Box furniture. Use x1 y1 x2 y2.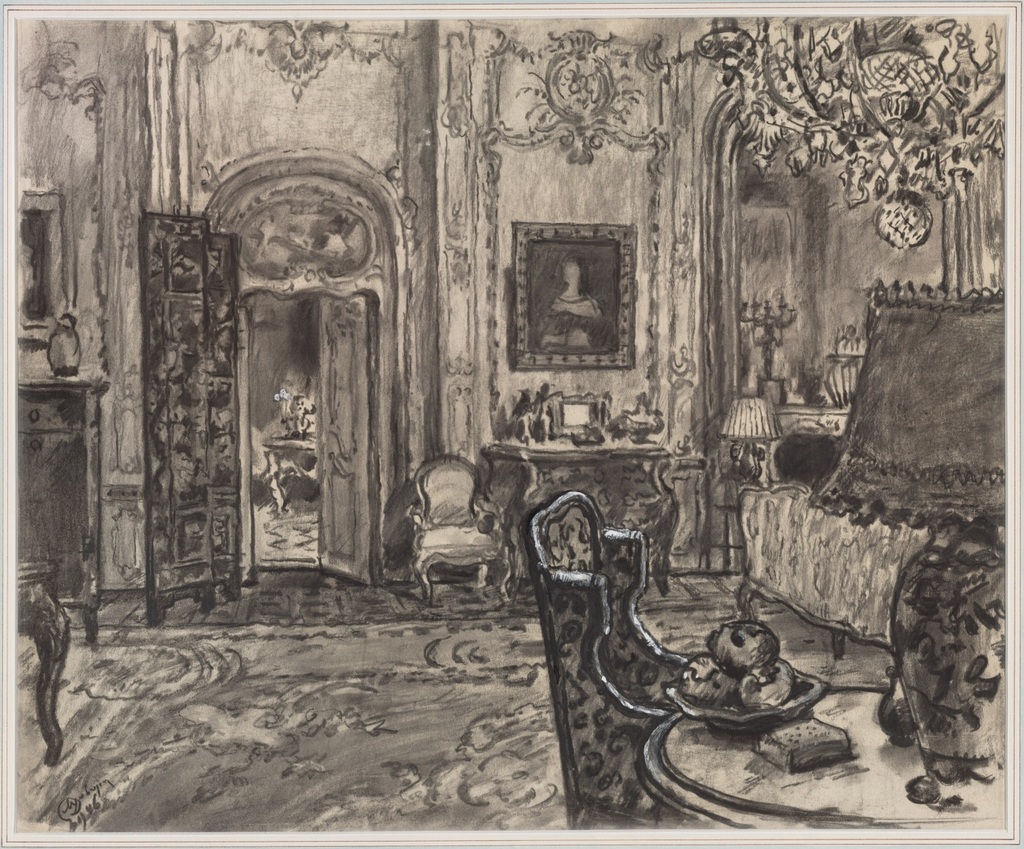
636 686 1005 832.
